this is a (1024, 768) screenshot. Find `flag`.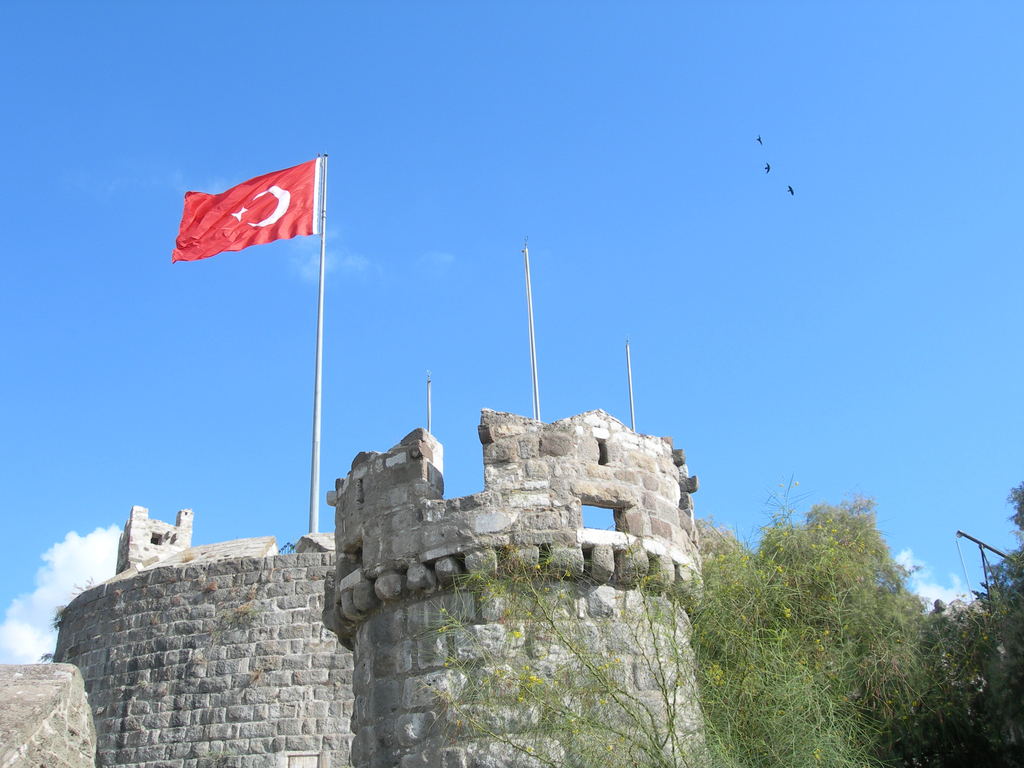
Bounding box: [163,153,320,263].
